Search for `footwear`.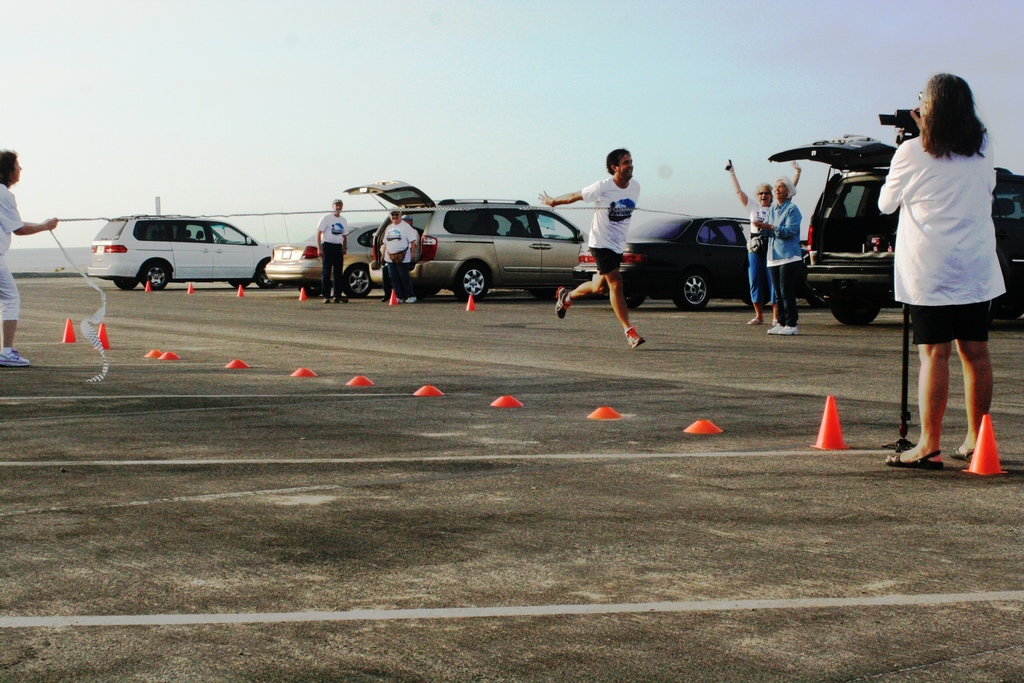
Found at [890,452,941,468].
